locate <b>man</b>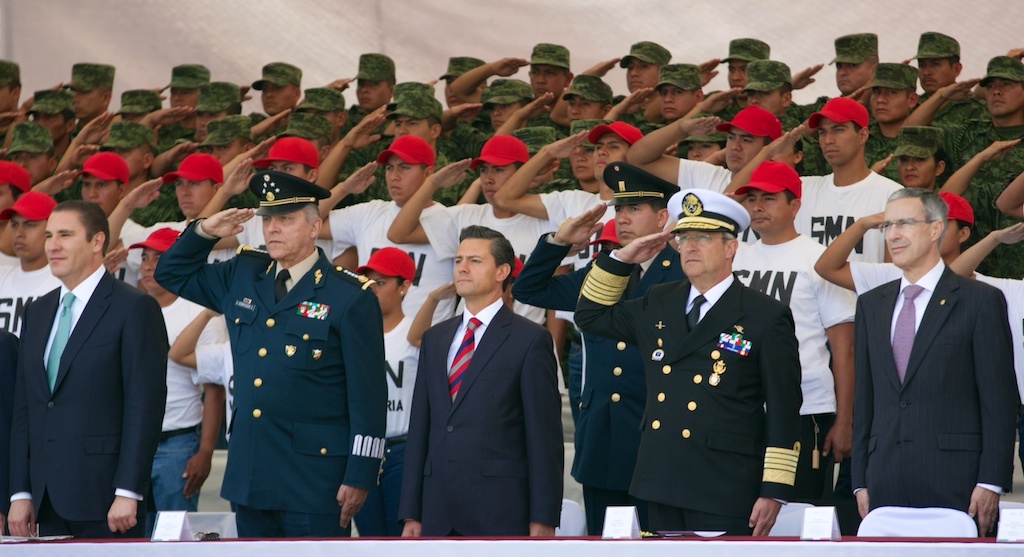
BBox(888, 32, 967, 109)
